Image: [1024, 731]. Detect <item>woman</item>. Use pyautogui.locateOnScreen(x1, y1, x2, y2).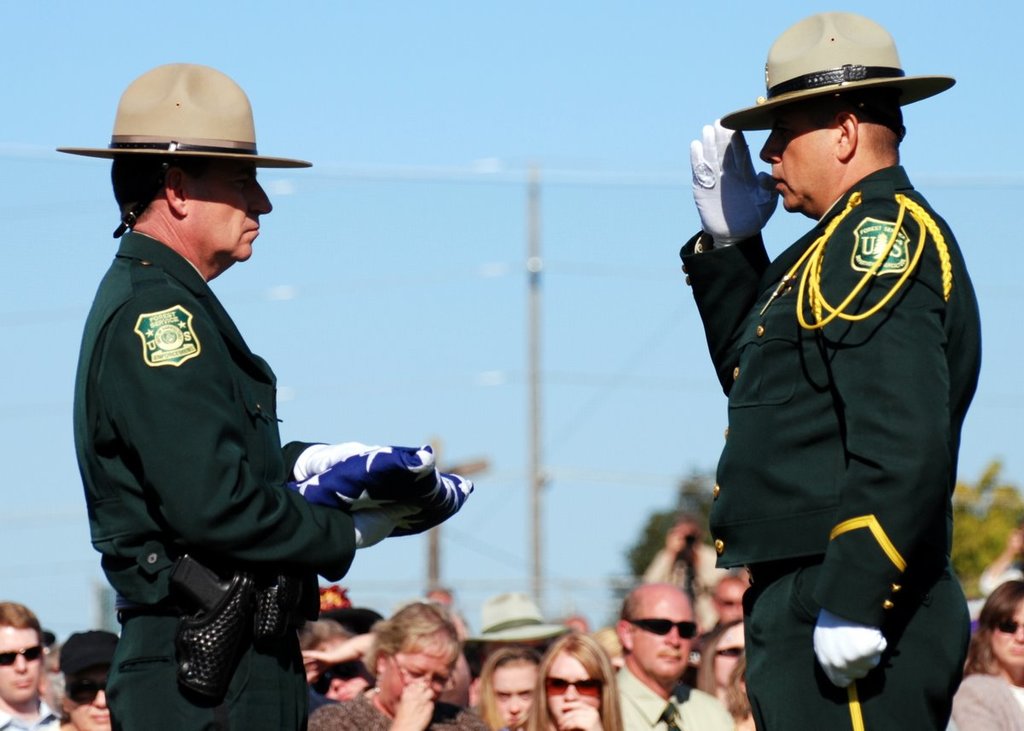
pyautogui.locateOnScreen(52, 624, 129, 730).
